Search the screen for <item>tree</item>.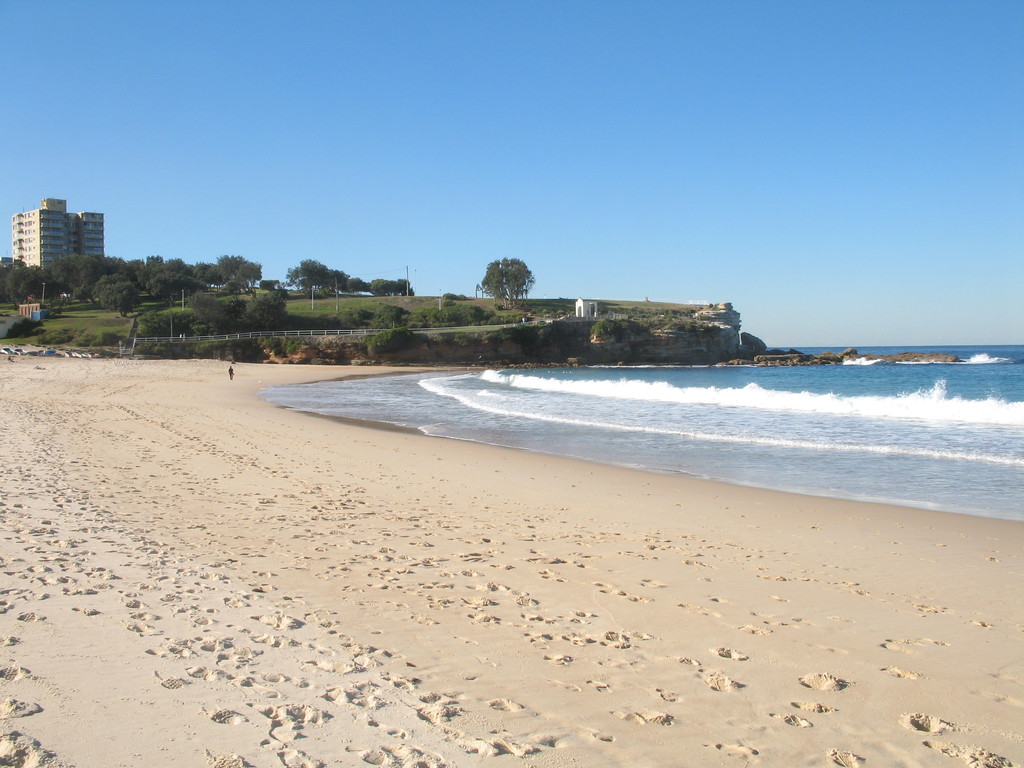
Found at 479:255:530:304.
